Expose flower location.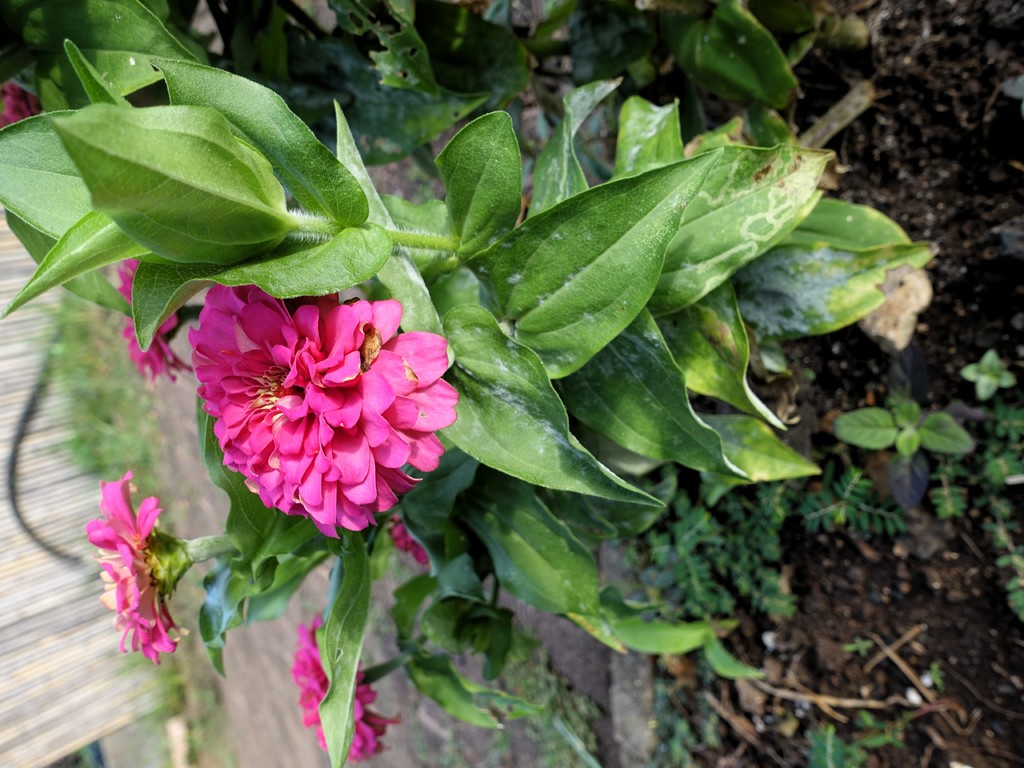
Exposed at left=79, top=472, right=198, bottom=668.
